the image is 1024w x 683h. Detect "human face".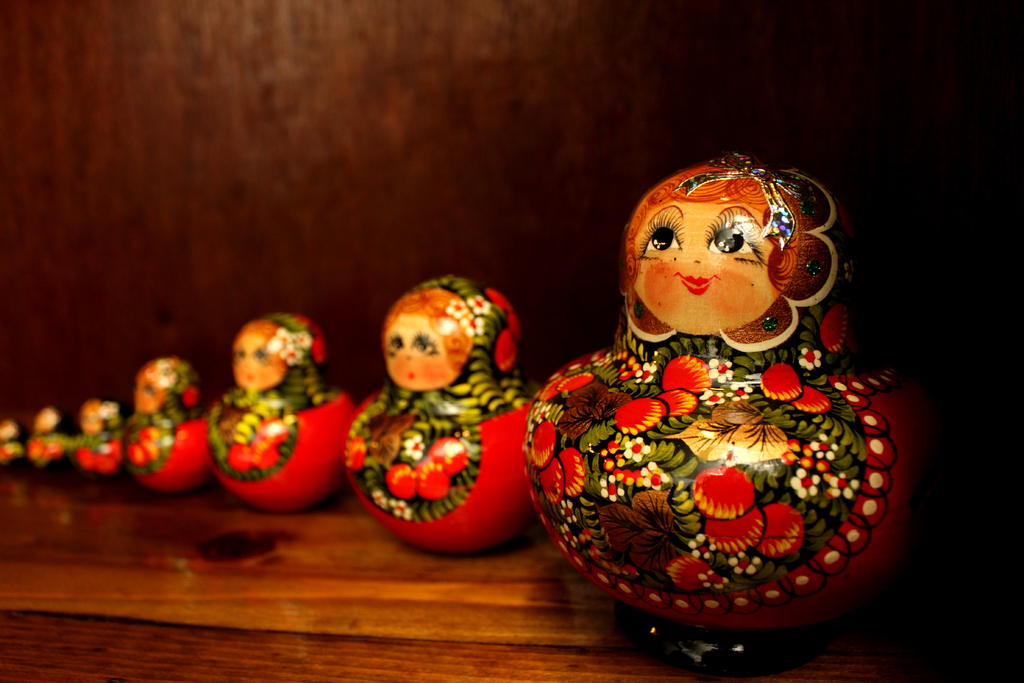
Detection: box(83, 403, 101, 429).
